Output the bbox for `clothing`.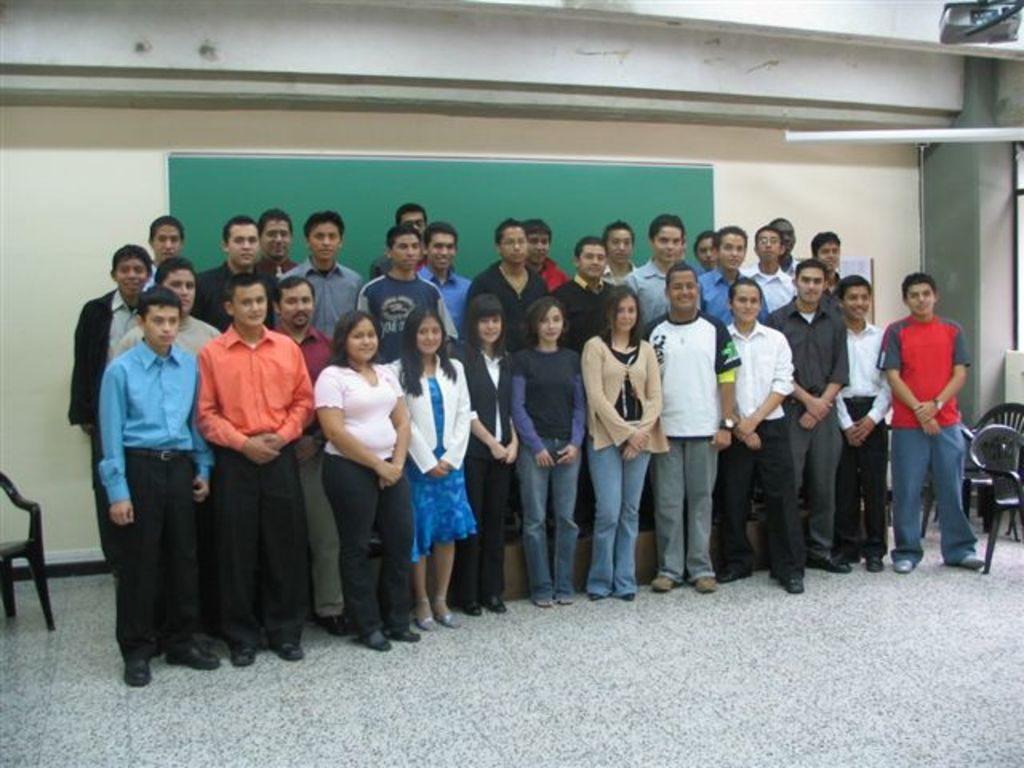
bbox=[555, 272, 610, 331].
